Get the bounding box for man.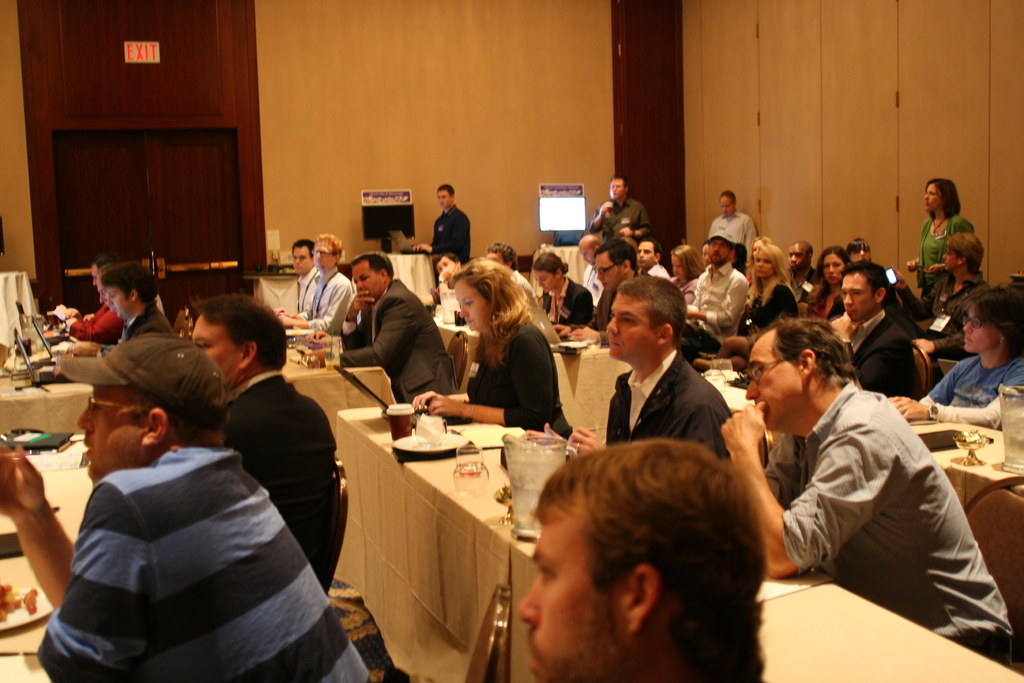
region(186, 290, 346, 592).
